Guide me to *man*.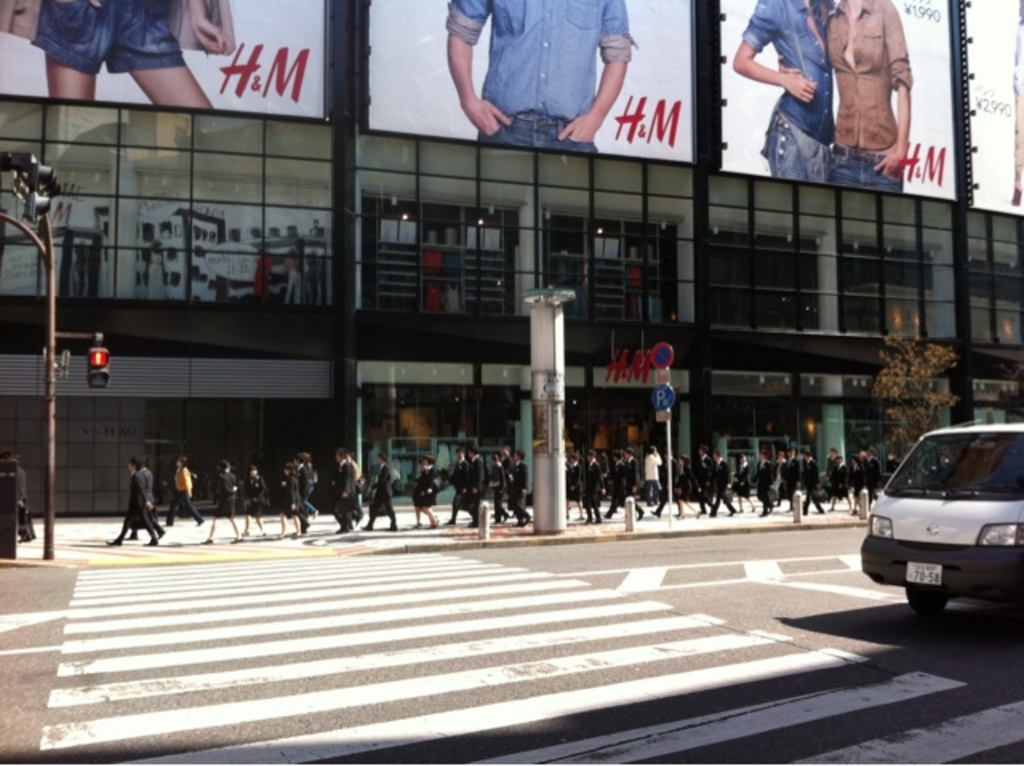
Guidance: region(336, 451, 355, 533).
